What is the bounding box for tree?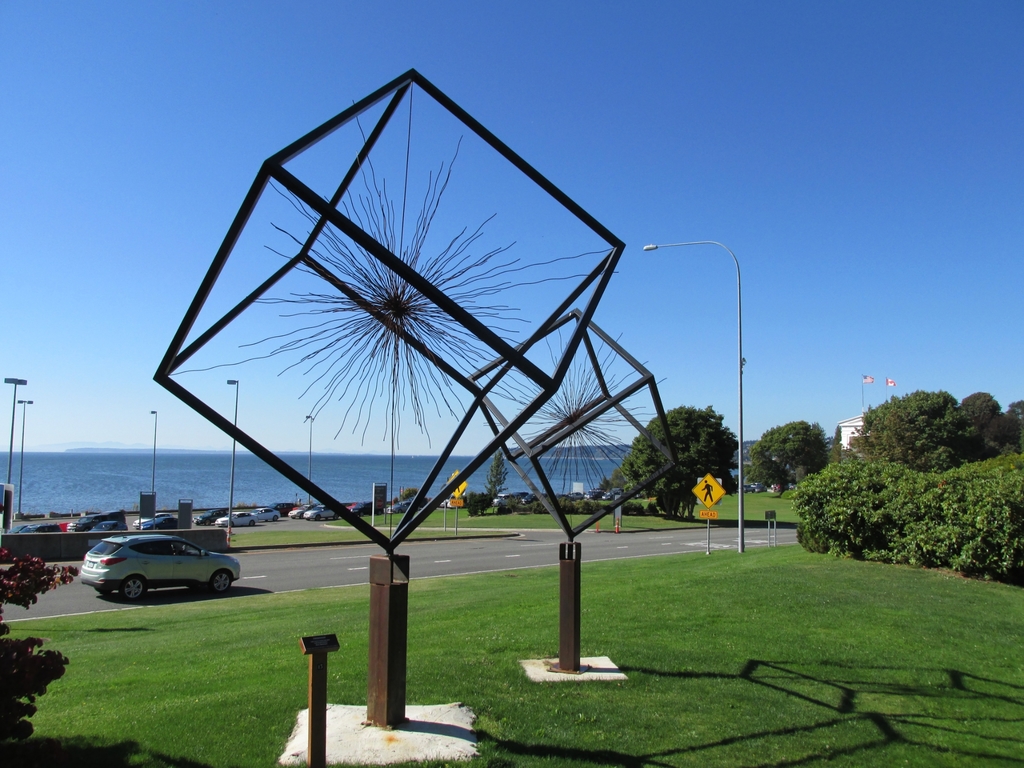
region(619, 405, 735, 523).
